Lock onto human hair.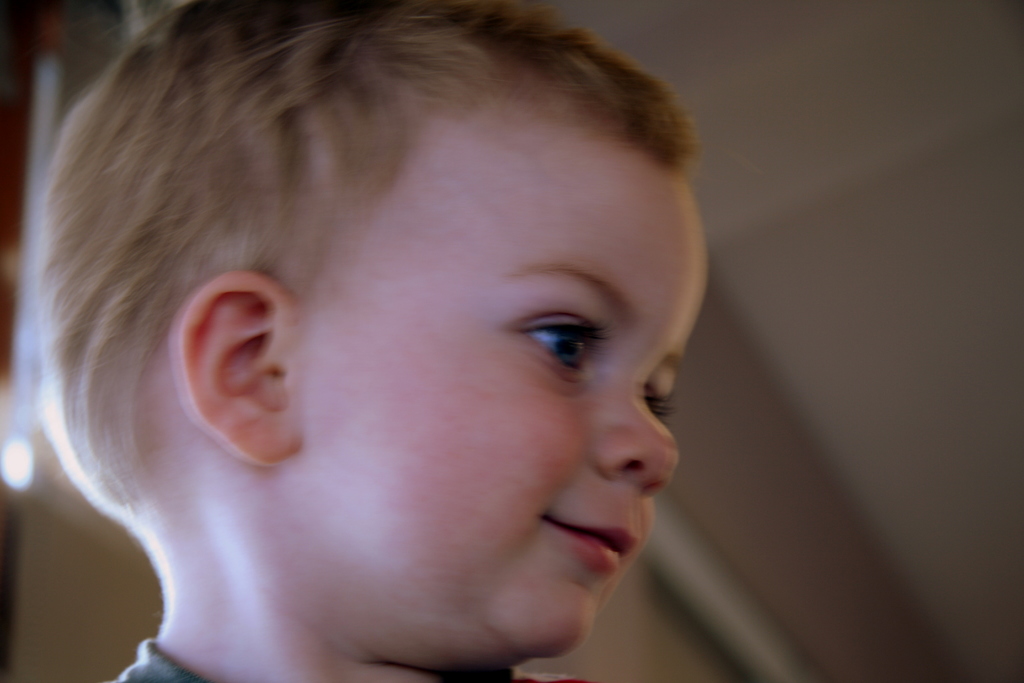
Locked: x1=36, y1=0, x2=700, y2=506.
